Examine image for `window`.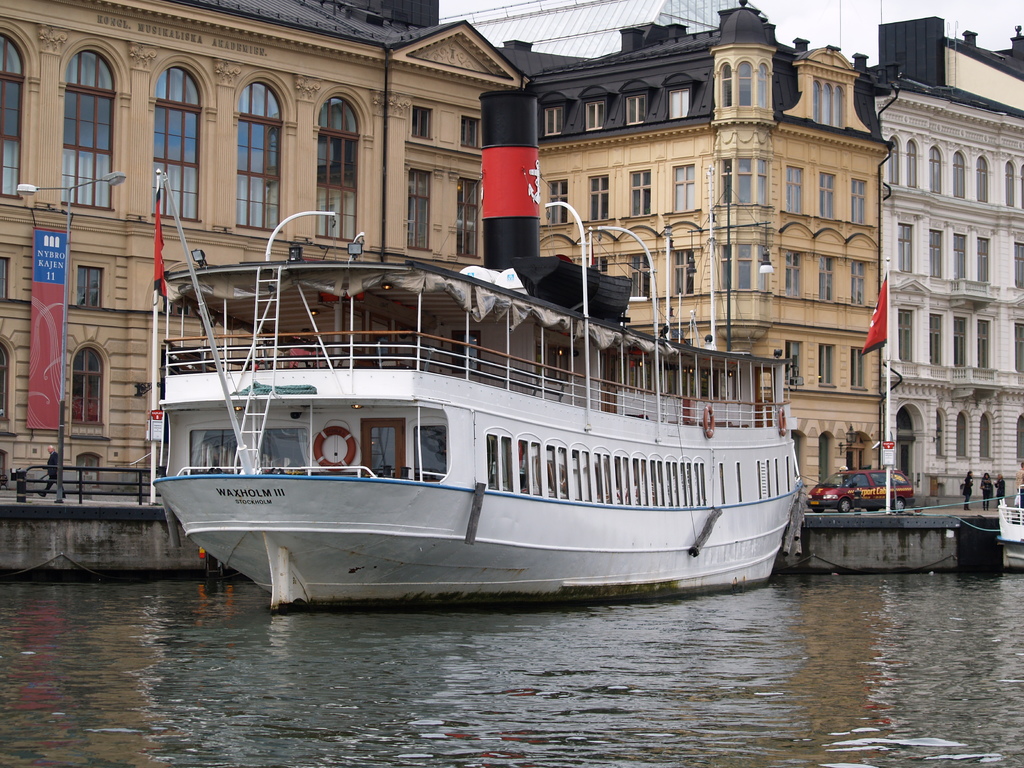
Examination result: crop(953, 236, 969, 279).
